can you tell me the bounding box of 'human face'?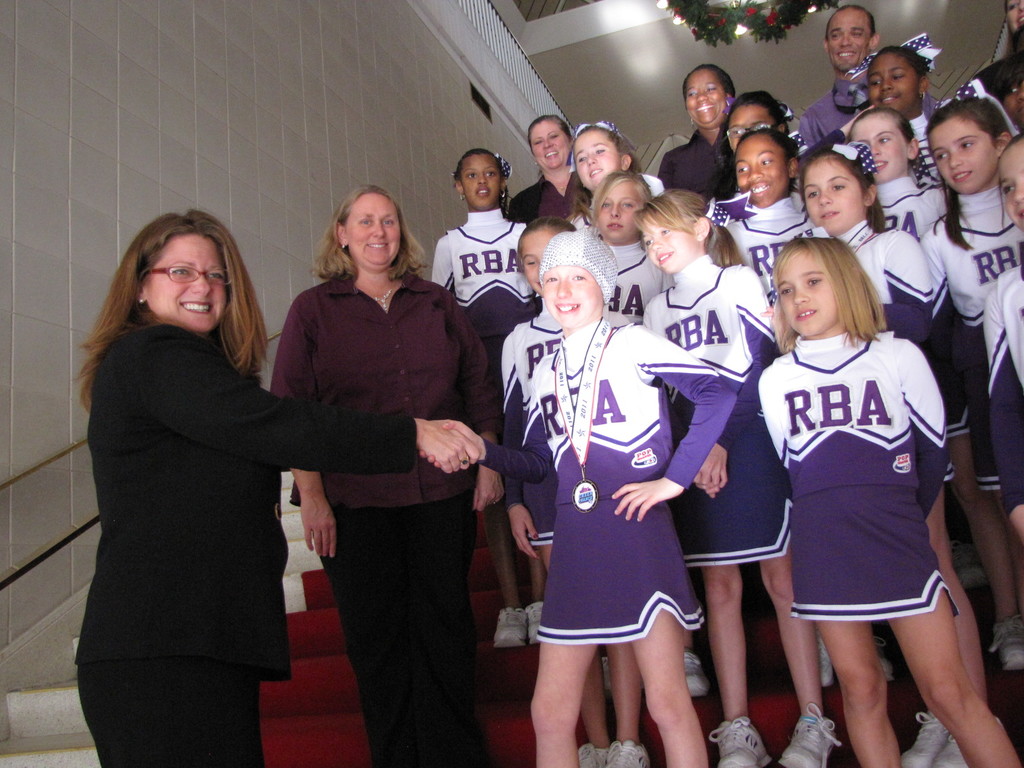
x1=456, y1=150, x2=507, y2=213.
